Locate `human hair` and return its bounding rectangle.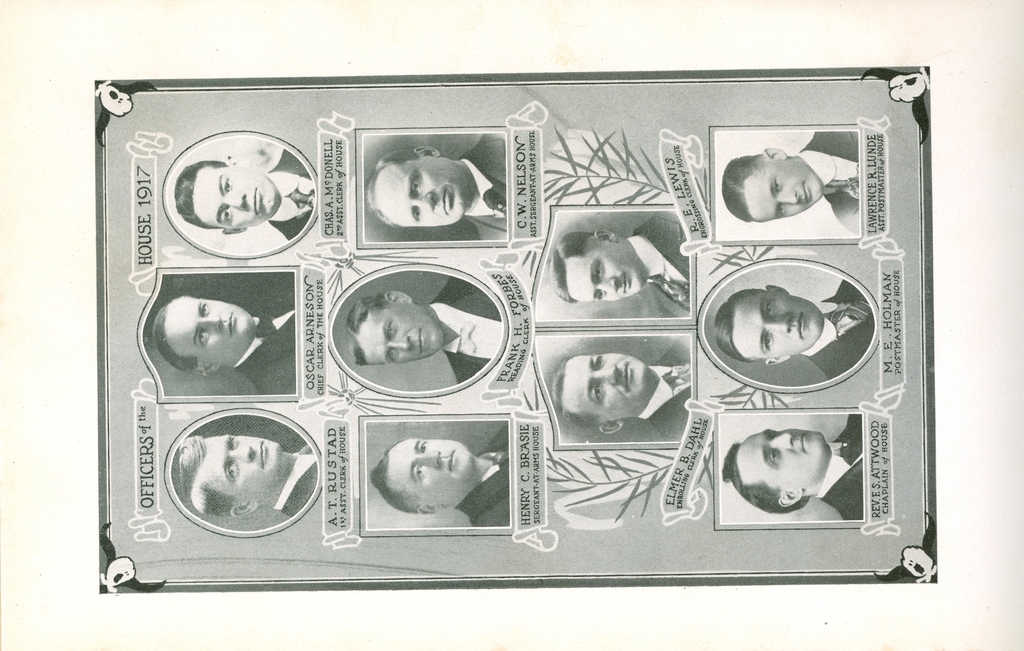
region(175, 161, 228, 230).
